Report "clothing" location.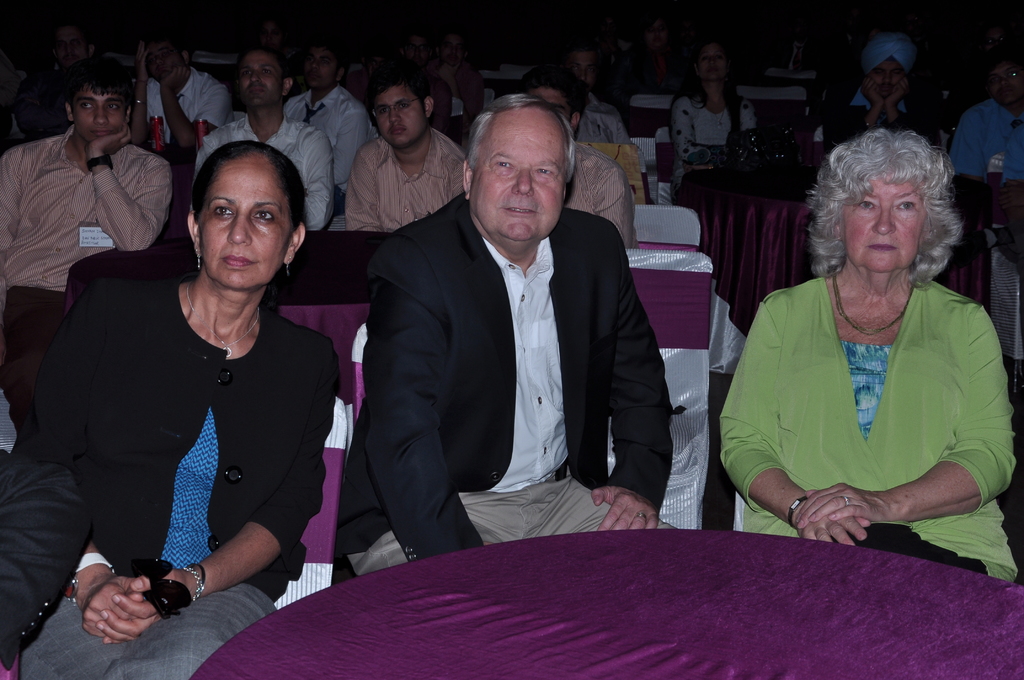
Report: (left=147, top=65, right=232, bottom=167).
